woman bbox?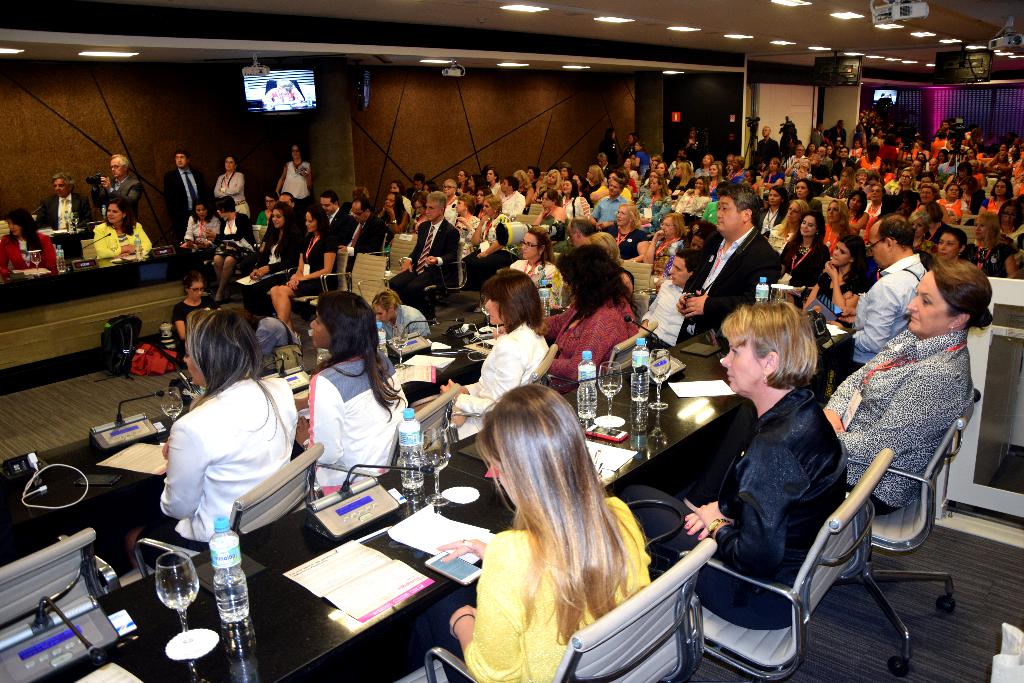
BBox(0, 209, 60, 276)
